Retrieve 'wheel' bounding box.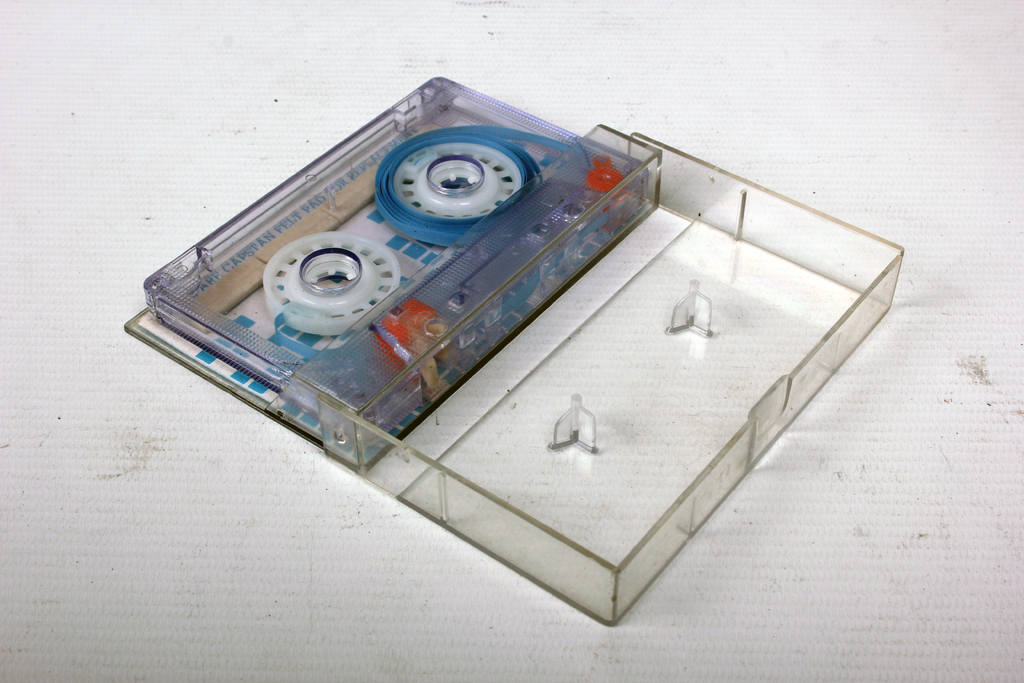
Bounding box: [392, 140, 520, 219].
